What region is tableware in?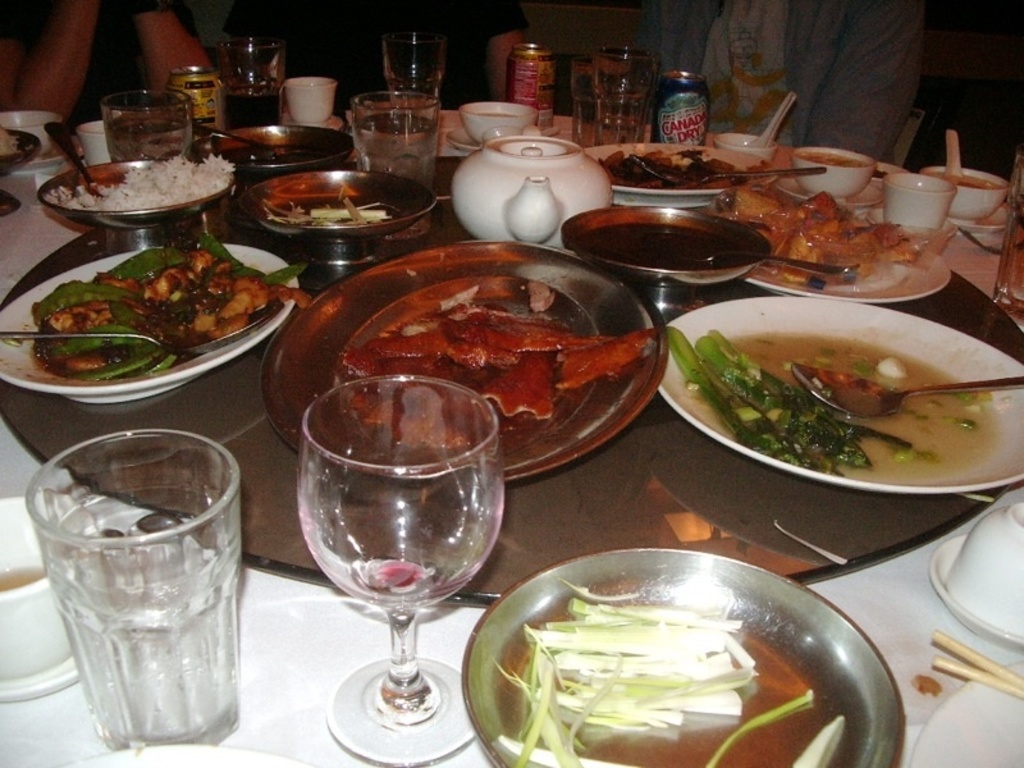
pyautogui.locateOnScreen(562, 207, 771, 329).
